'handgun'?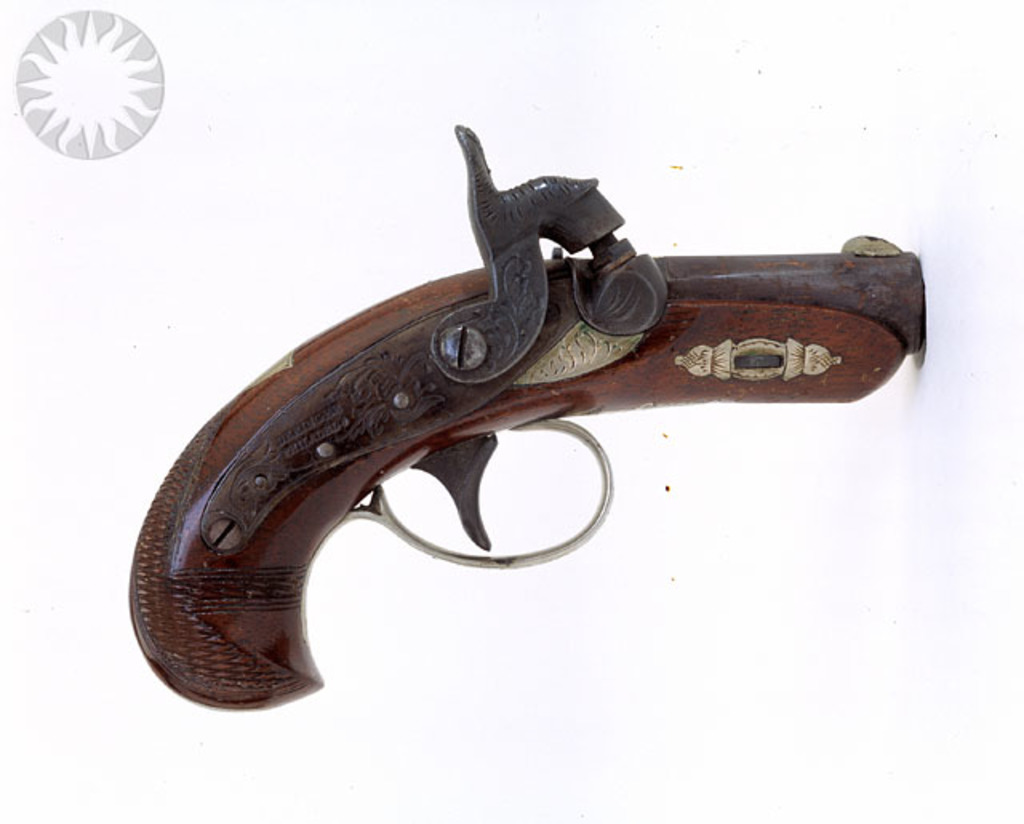
128/128/928/714
